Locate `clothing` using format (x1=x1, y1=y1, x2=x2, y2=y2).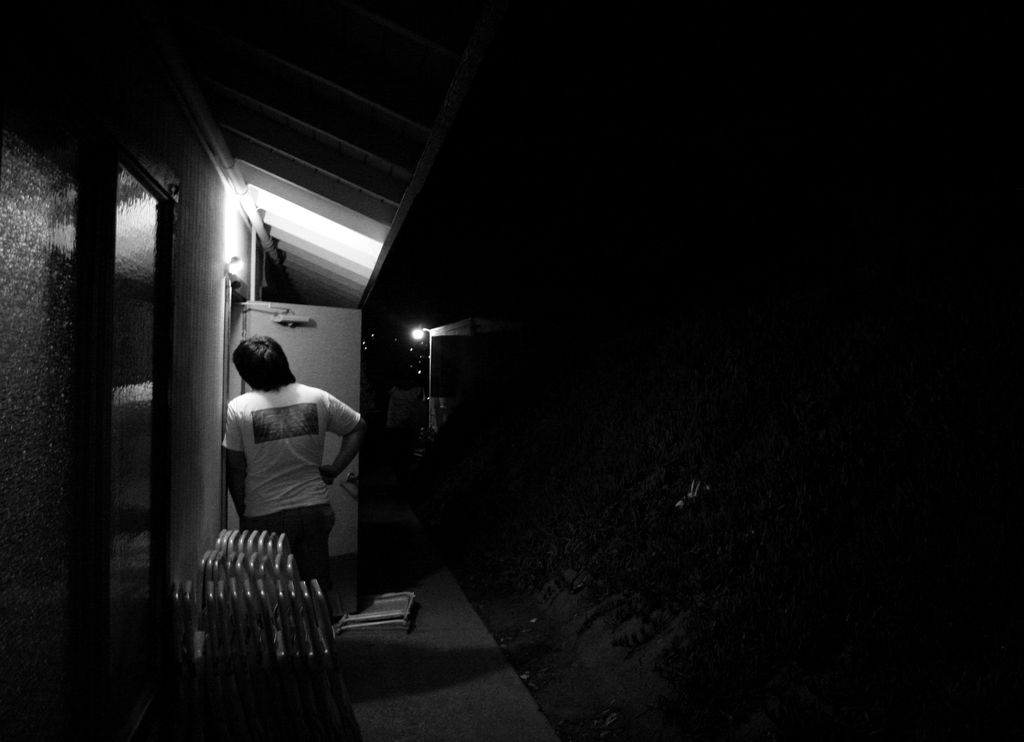
(x1=225, y1=375, x2=360, y2=592).
